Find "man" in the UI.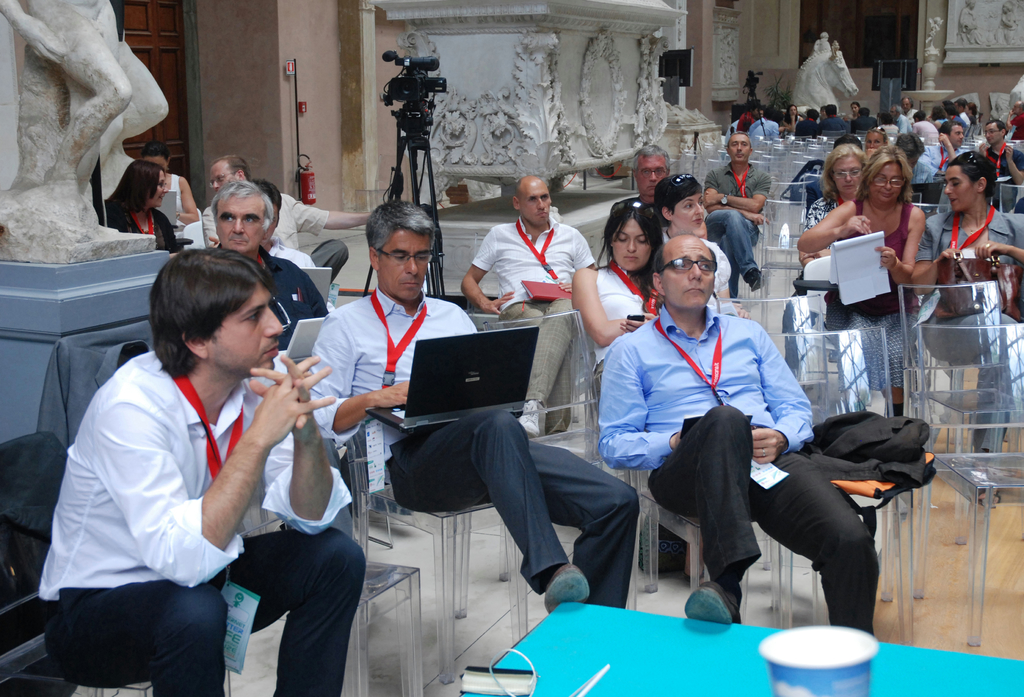
UI element at (left=202, top=154, right=370, bottom=248).
